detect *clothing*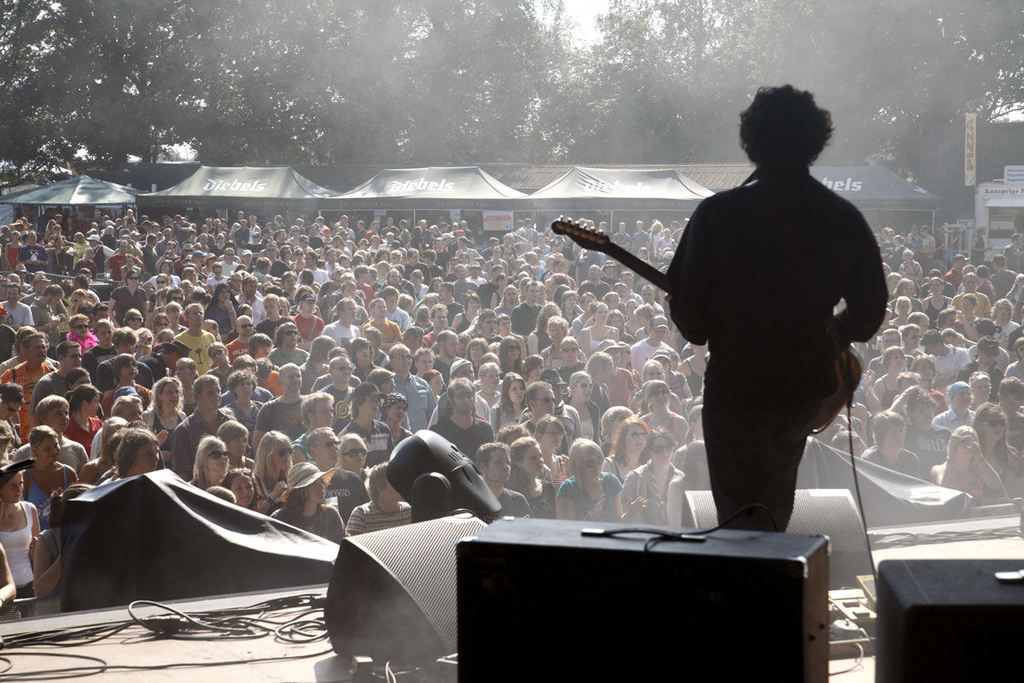
558:474:622:522
